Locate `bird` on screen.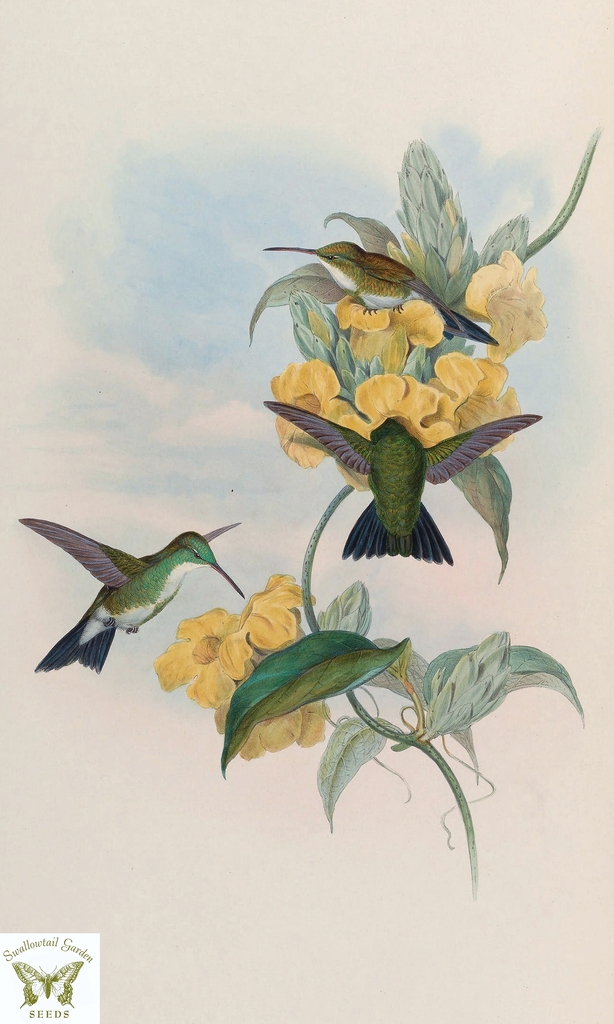
On screen at (15, 520, 232, 692).
